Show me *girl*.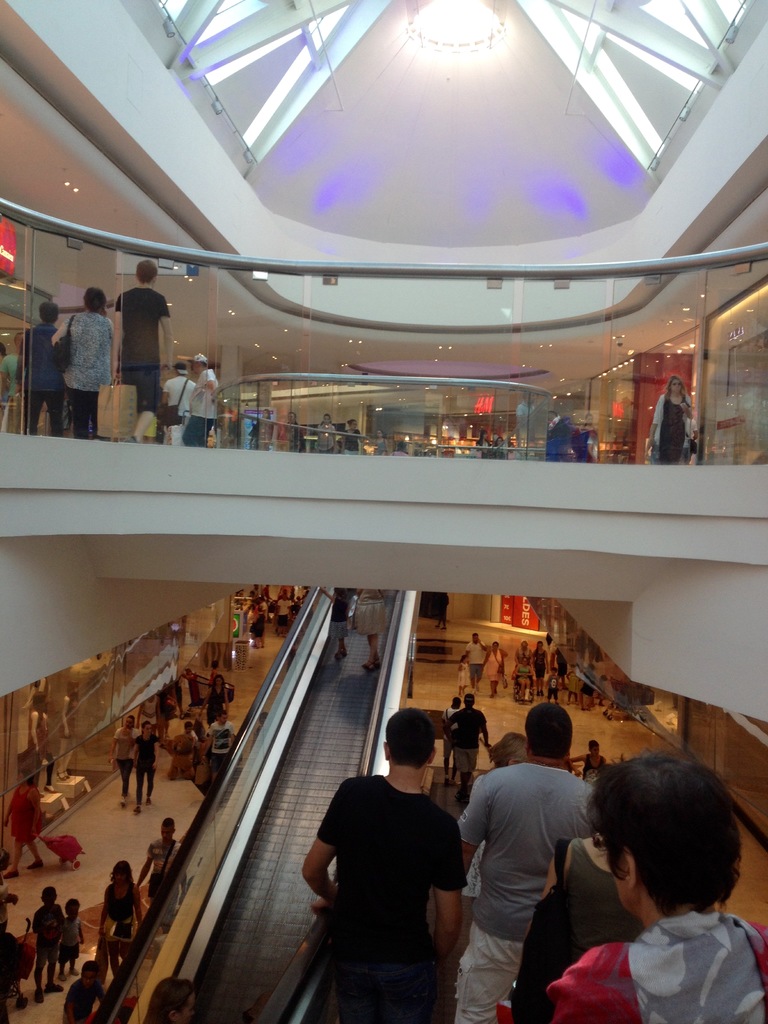
*girl* is here: <box>209,660,219,689</box>.
